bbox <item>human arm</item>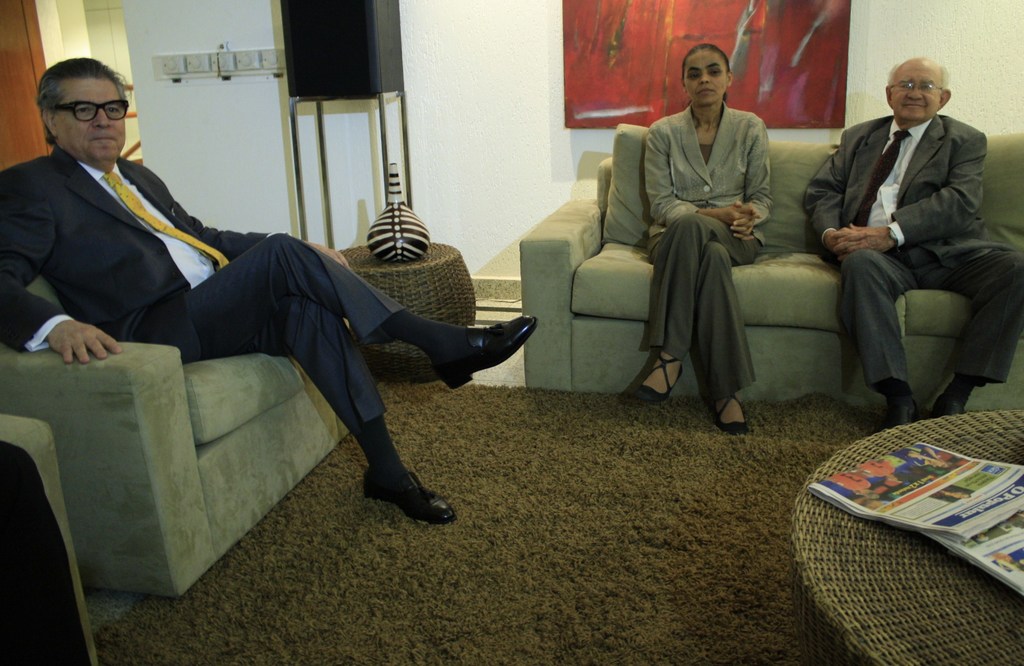
<region>644, 127, 756, 227</region>
